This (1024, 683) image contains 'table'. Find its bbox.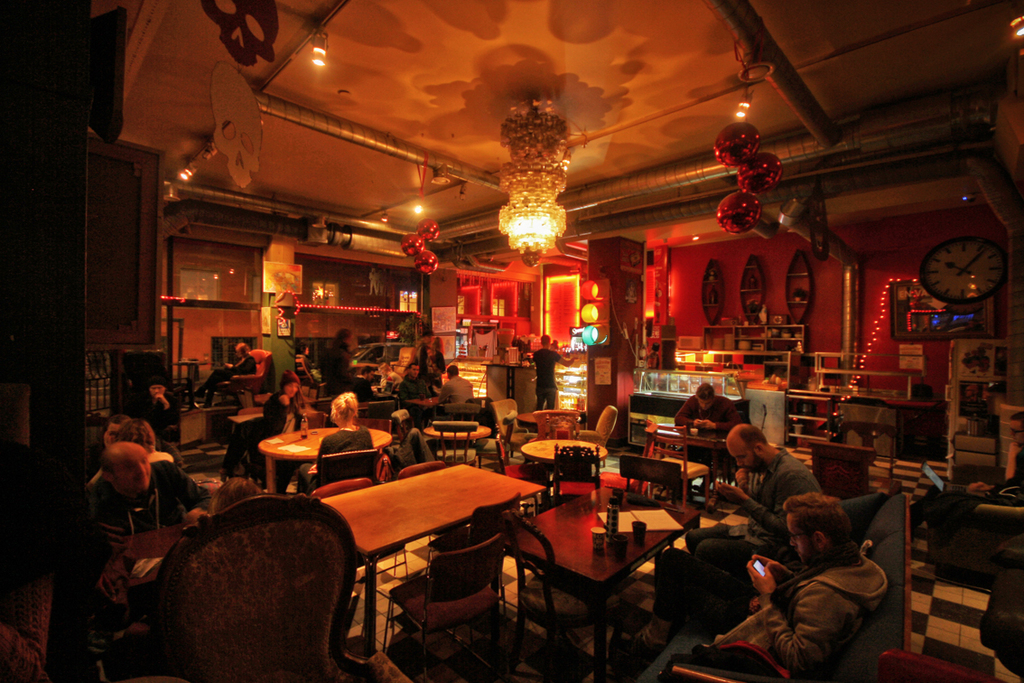
{"left": 301, "top": 460, "right": 557, "bottom": 658}.
